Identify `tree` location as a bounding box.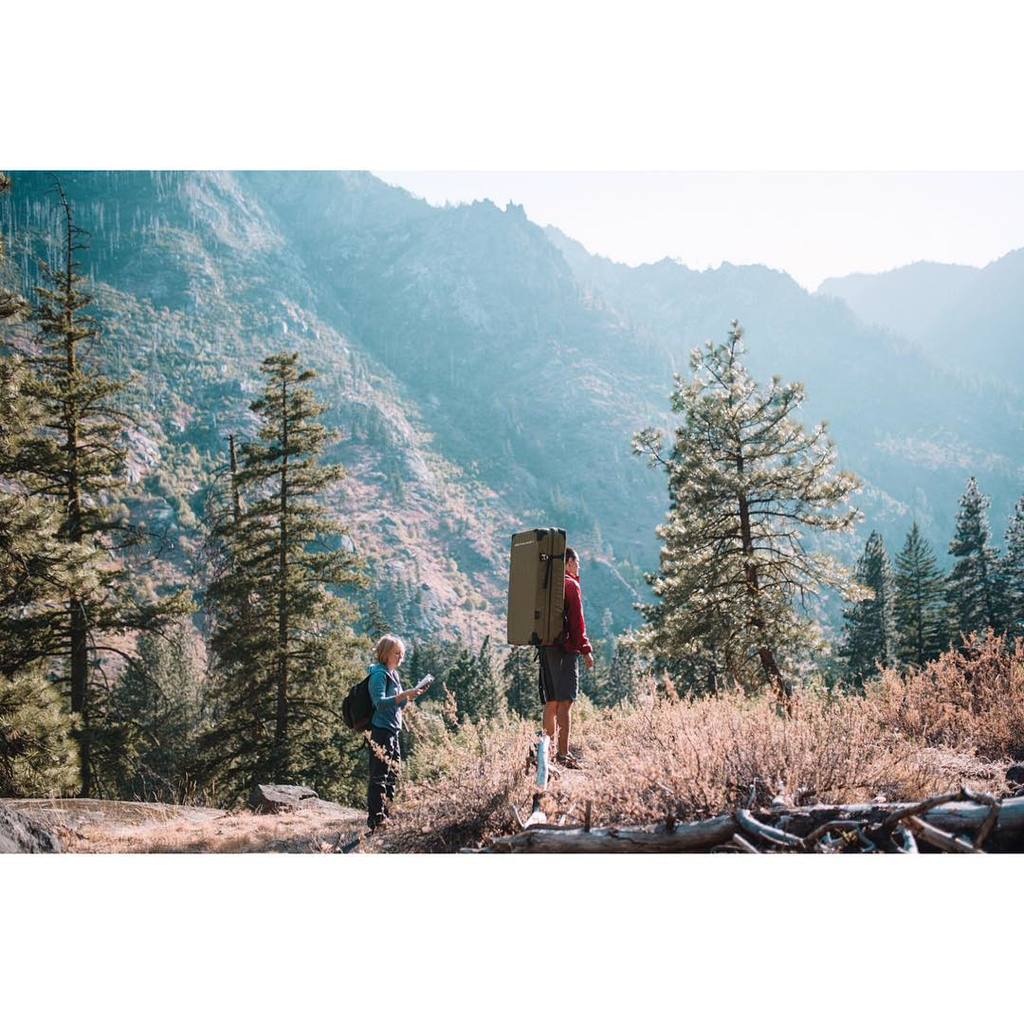
bbox(90, 596, 216, 803).
